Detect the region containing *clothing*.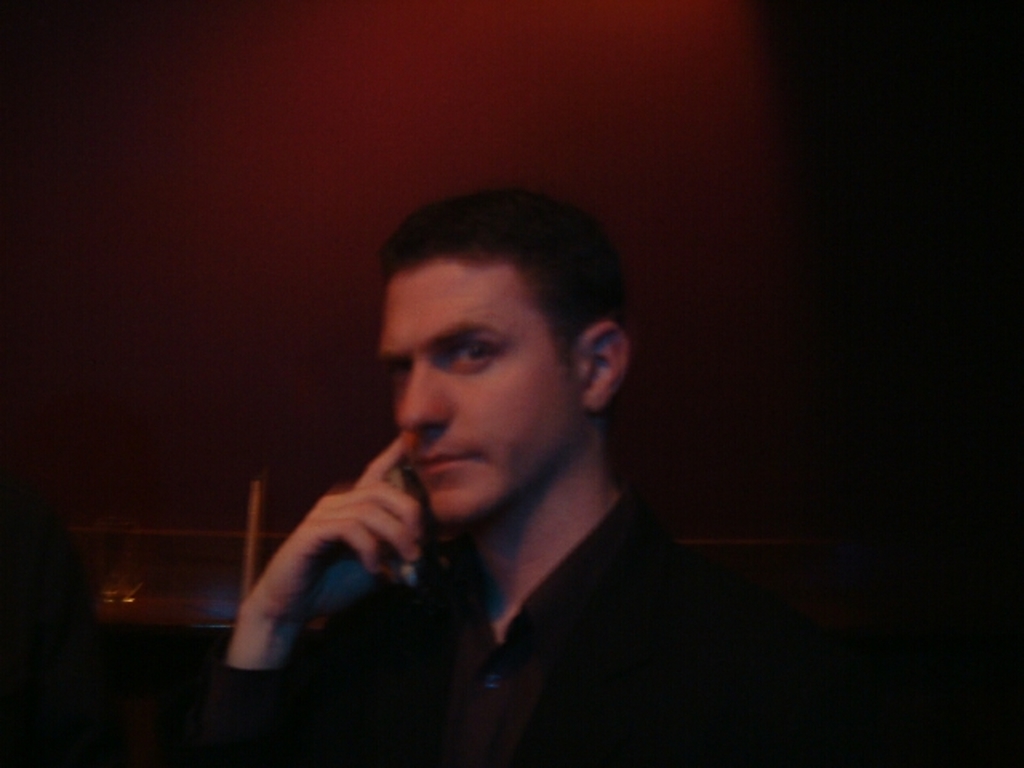
<bbox>179, 475, 821, 766</bbox>.
